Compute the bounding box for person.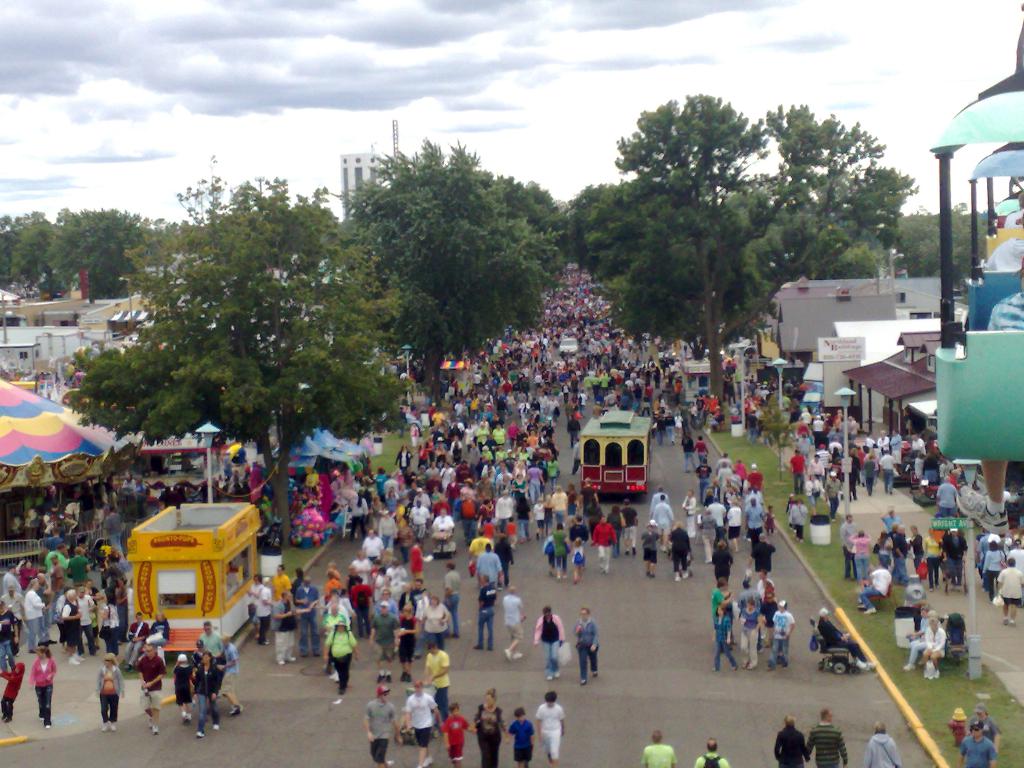
(295, 570, 307, 586).
